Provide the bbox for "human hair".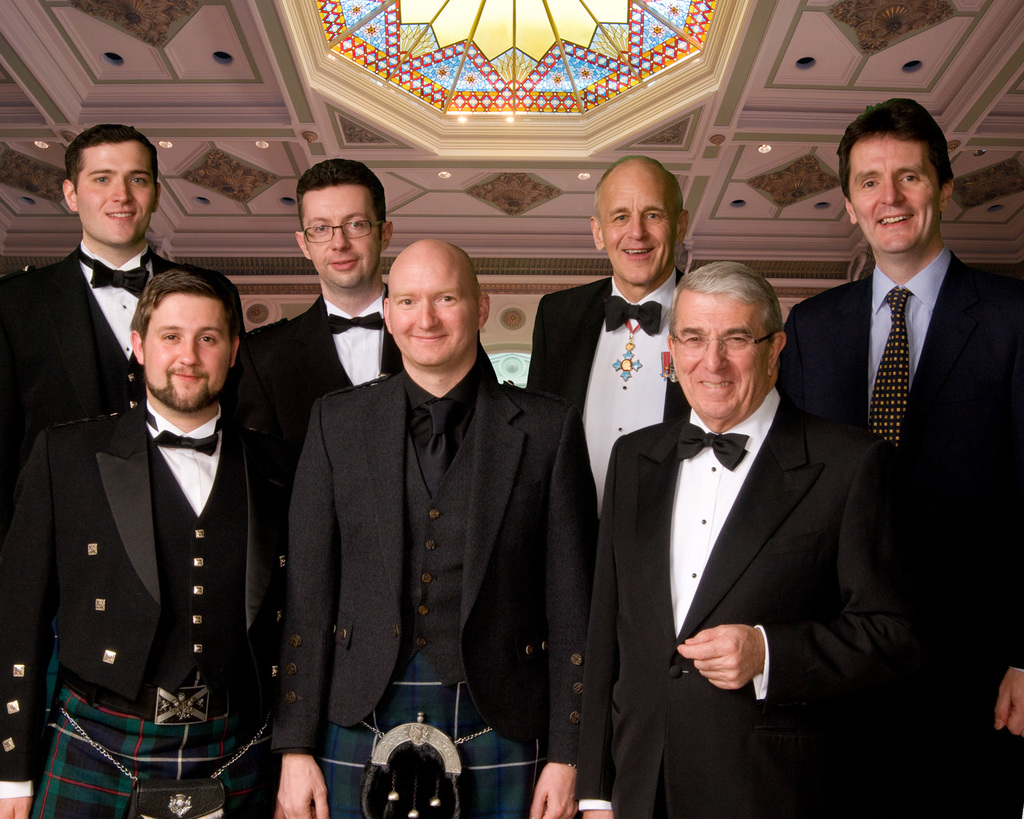
(left=66, top=124, right=156, bottom=196).
